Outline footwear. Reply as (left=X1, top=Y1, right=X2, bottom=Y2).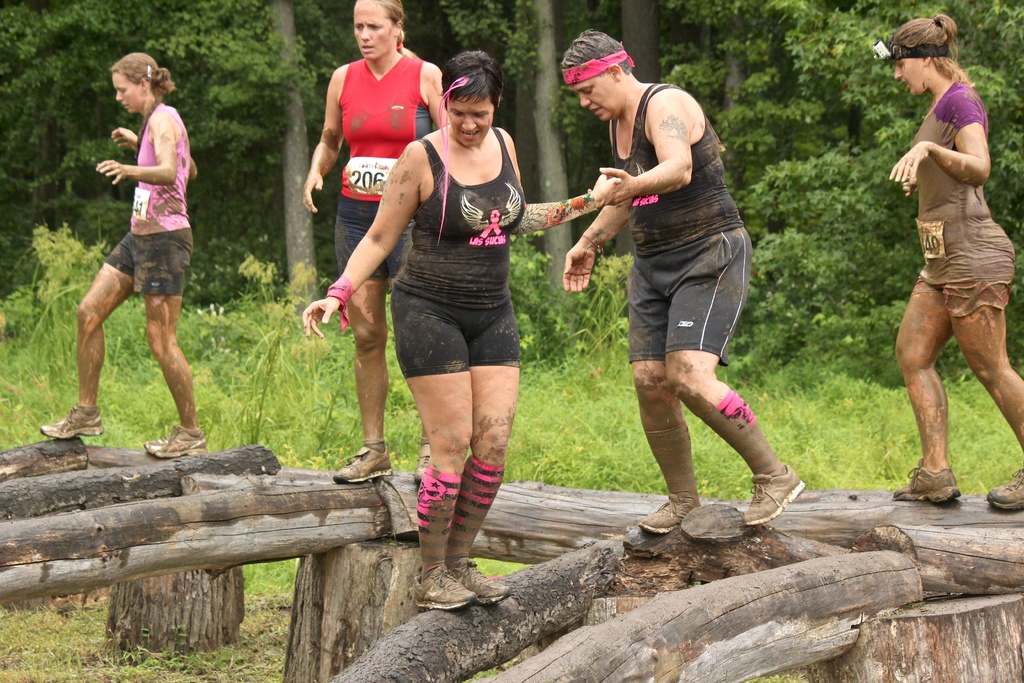
(left=145, top=422, right=209, bottom=456).
